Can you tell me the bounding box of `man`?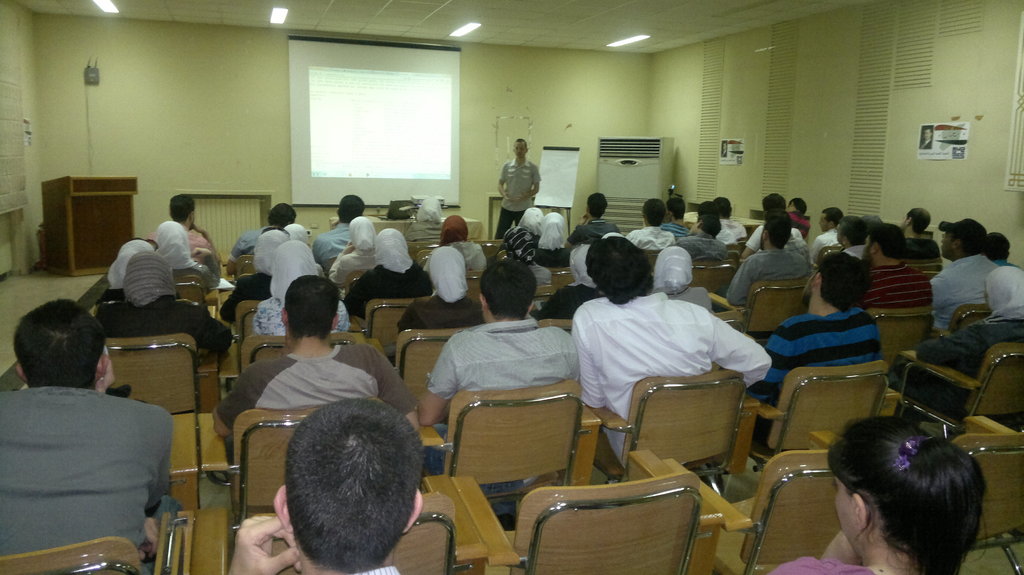
900/209/940/273.
